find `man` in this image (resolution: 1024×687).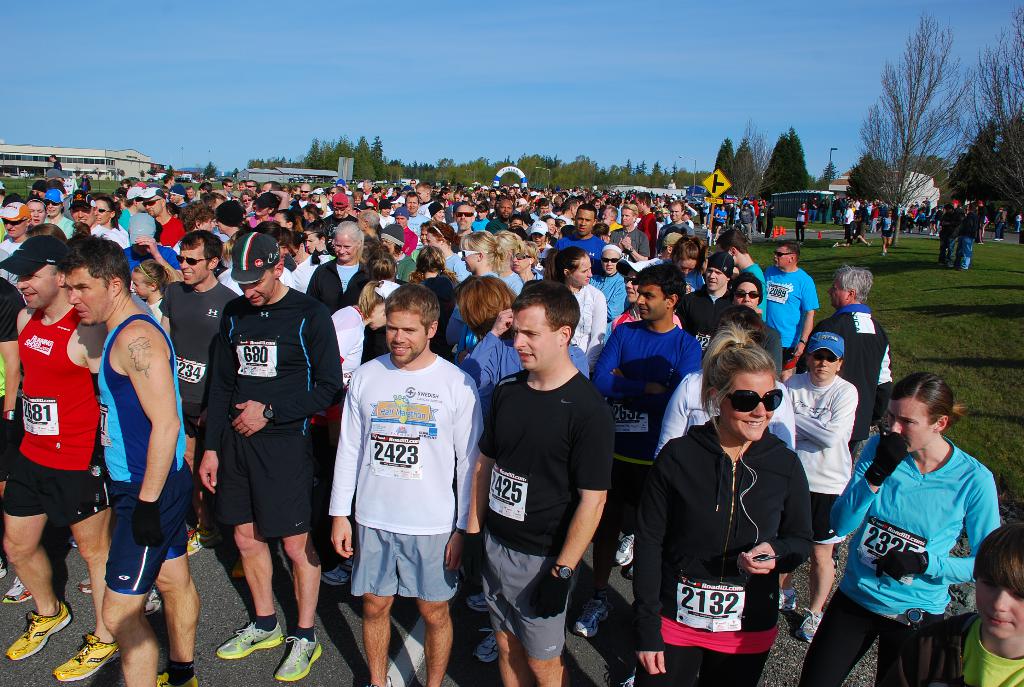
pyautogui.locateOnScreen(562, 203, 579, 226).
